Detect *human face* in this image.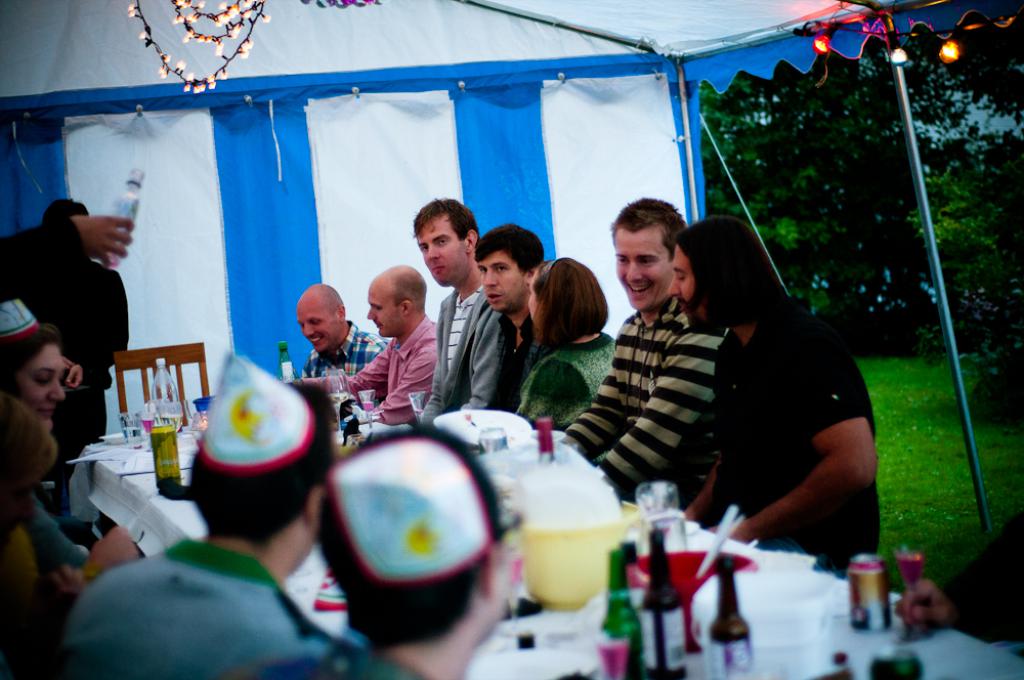
Detection: select_region(422, 222, 469, 285).
